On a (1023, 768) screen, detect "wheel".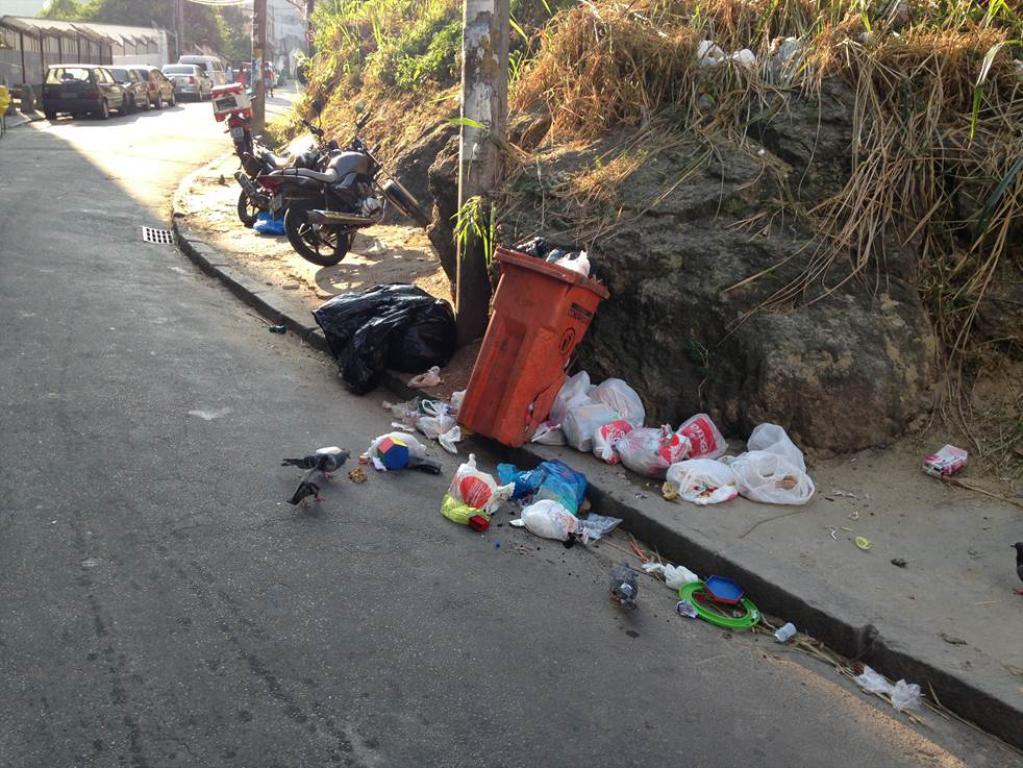
157:95:163:104.
